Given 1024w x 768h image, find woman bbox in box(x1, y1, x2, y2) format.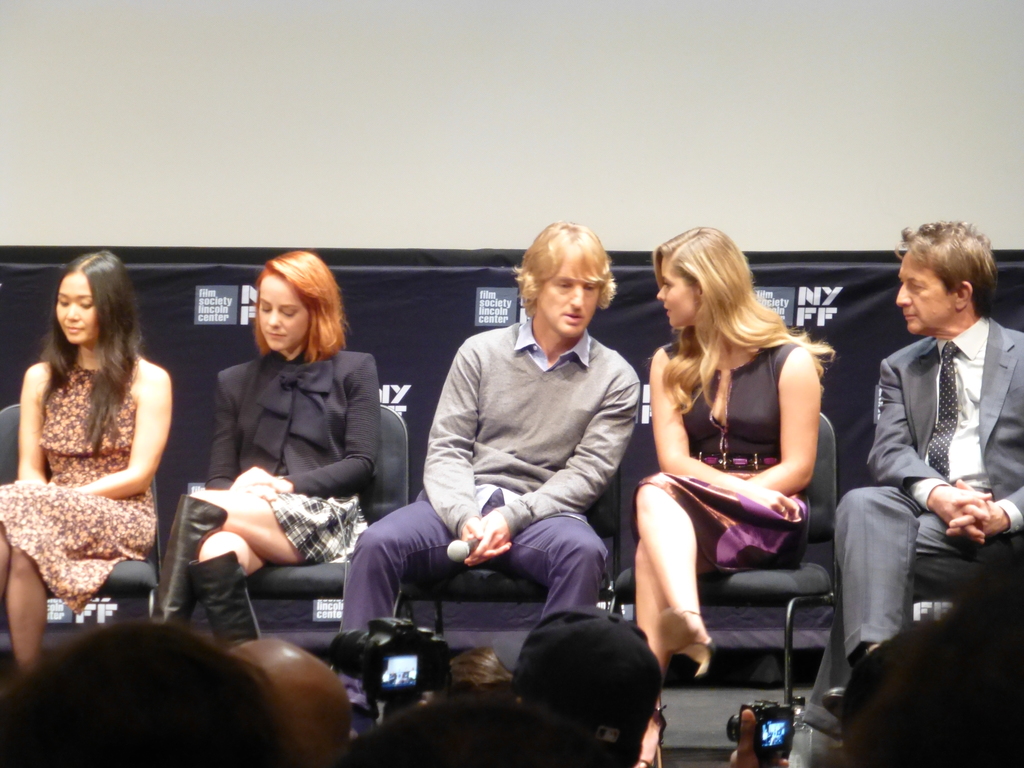
box(630, 216, 836, 682).
